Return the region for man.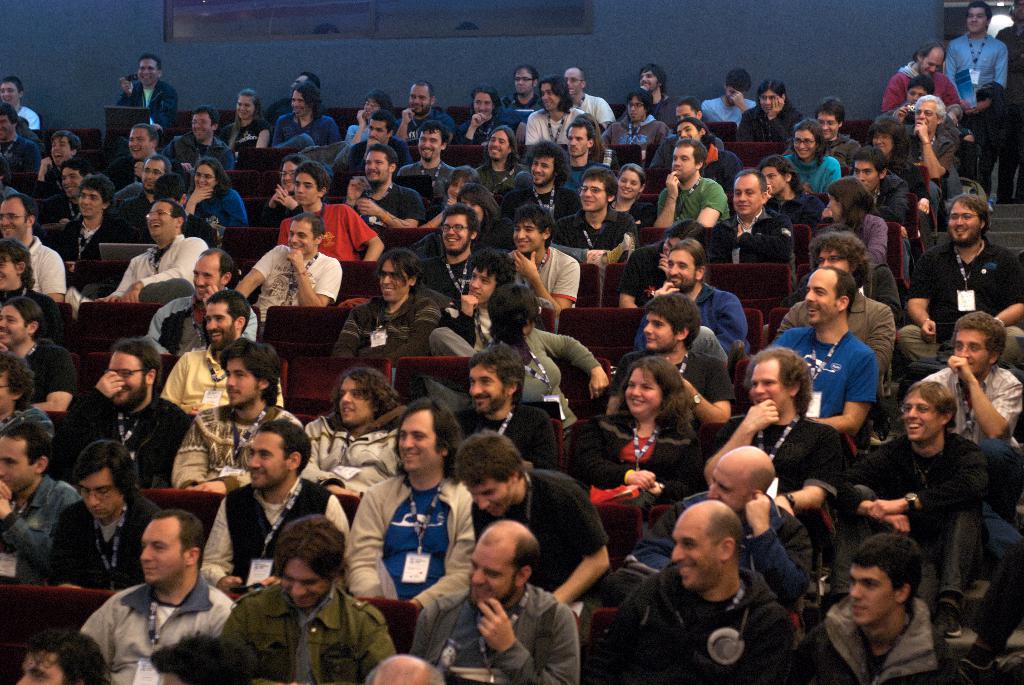
rect(51, 159, 86, 223).
